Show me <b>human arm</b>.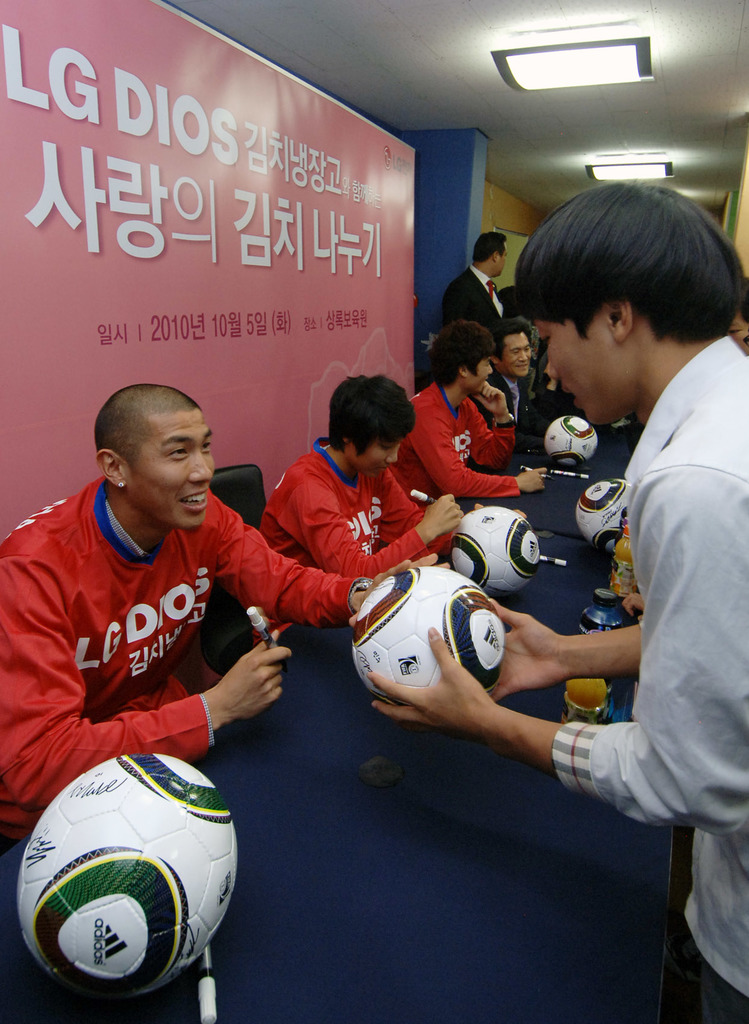
<b>human arm</b> is here: region(381, 468, 457, 560).
